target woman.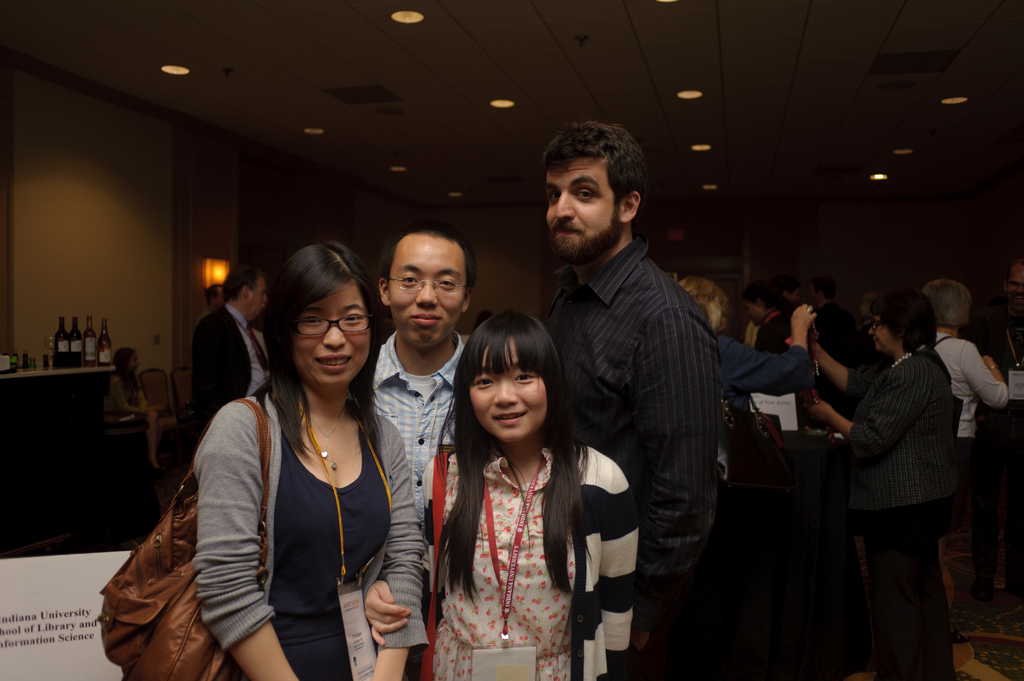
Target region: [left=365, top=308, right=639, bottom=680].
